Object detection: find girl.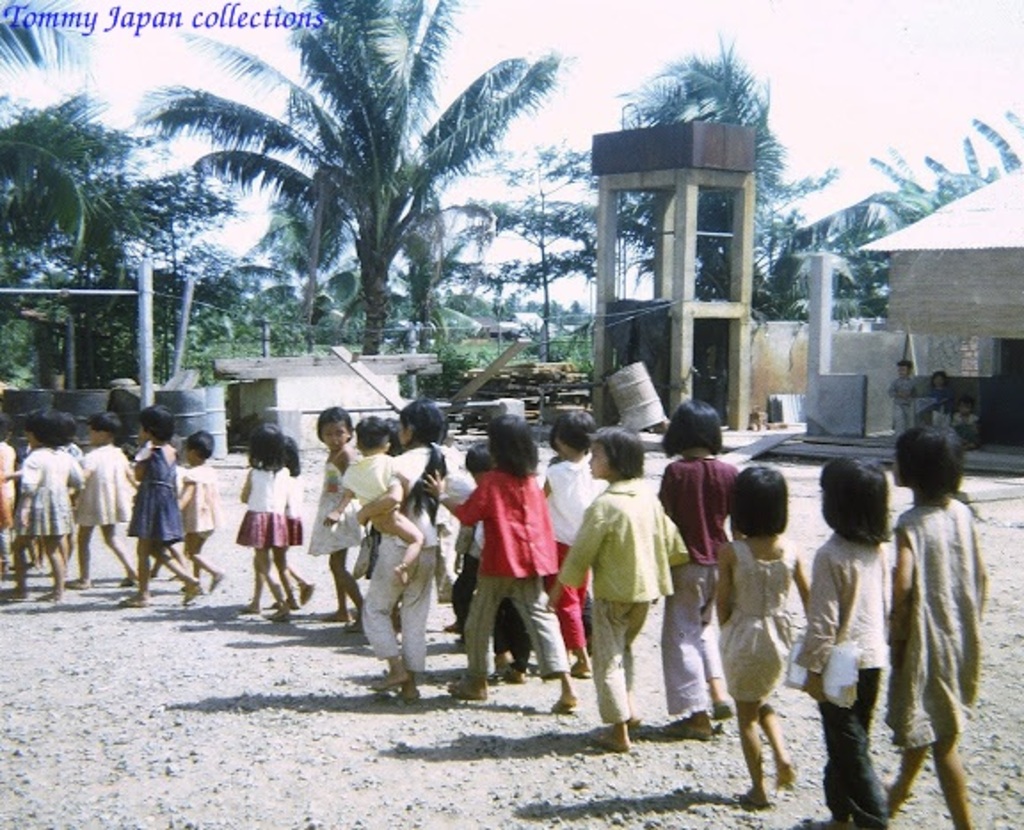
x1=880, y1=430, x2=992, y2=828.
